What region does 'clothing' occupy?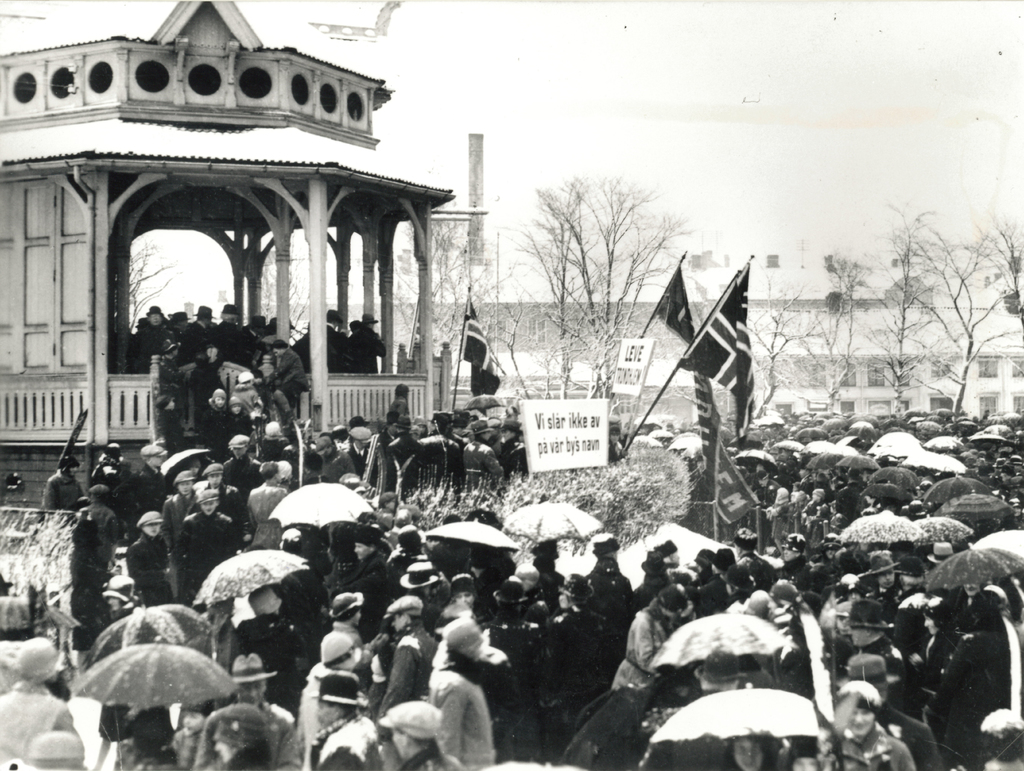
Rect(248, 480, 289, 550).
